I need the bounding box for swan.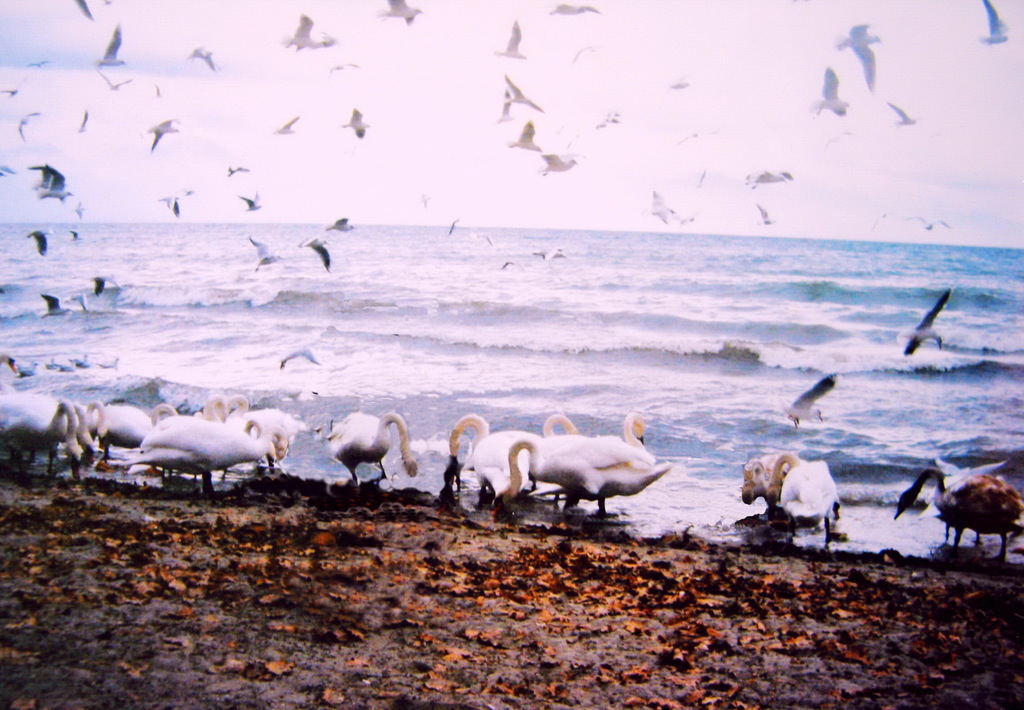
Here it is: BBox(0, 344, 23, 397).
